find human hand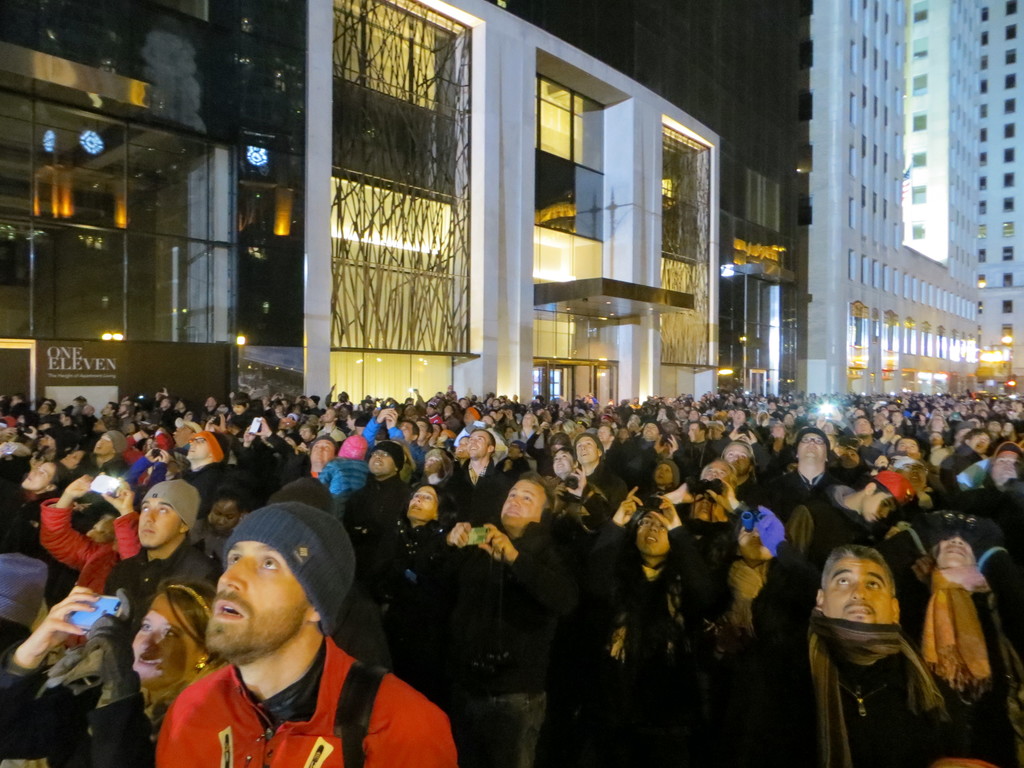
(63,472,95,500)
